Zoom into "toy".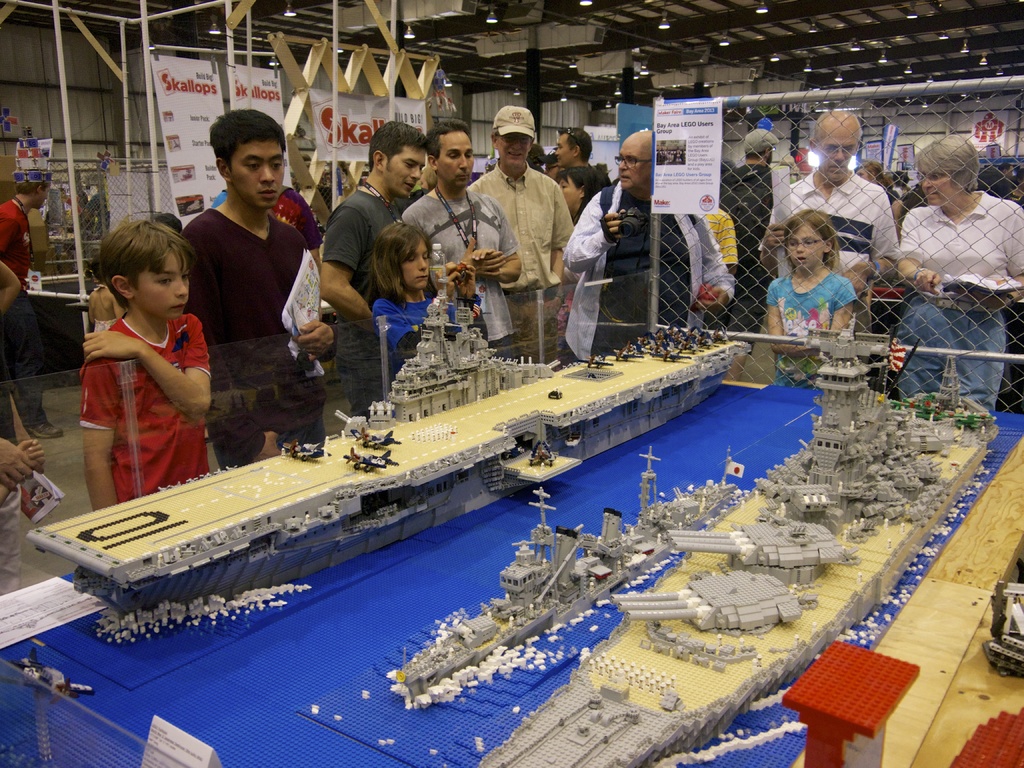
Zoom target: {"left": 27, "top": 281, "right": 748, "bottom": 620}.
